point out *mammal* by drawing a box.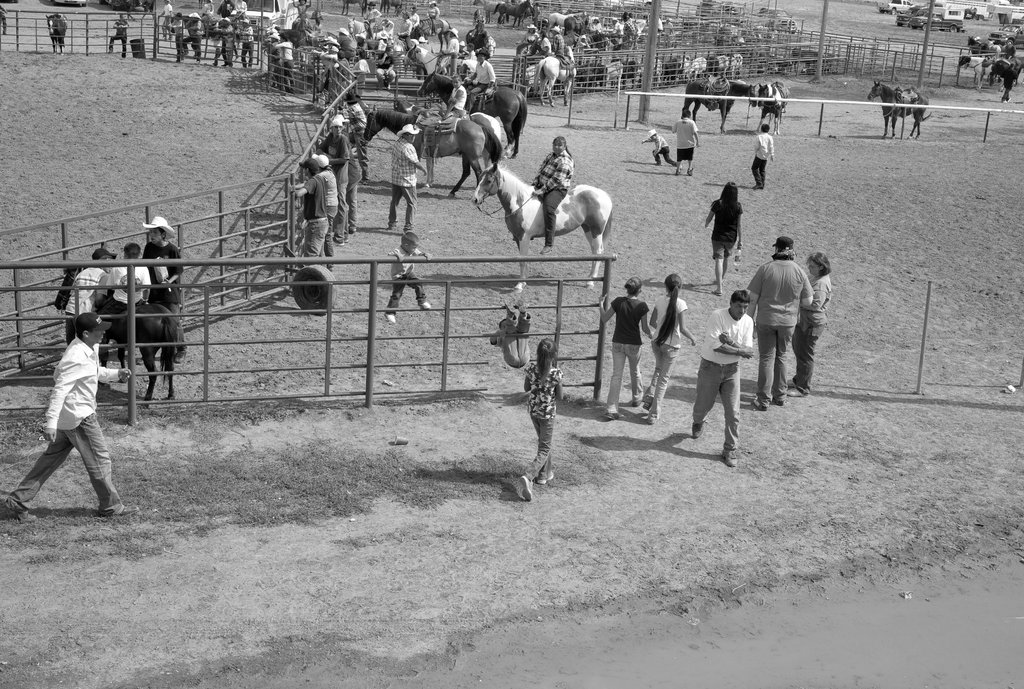
left=490, top=300, right=535, bottom=365.
